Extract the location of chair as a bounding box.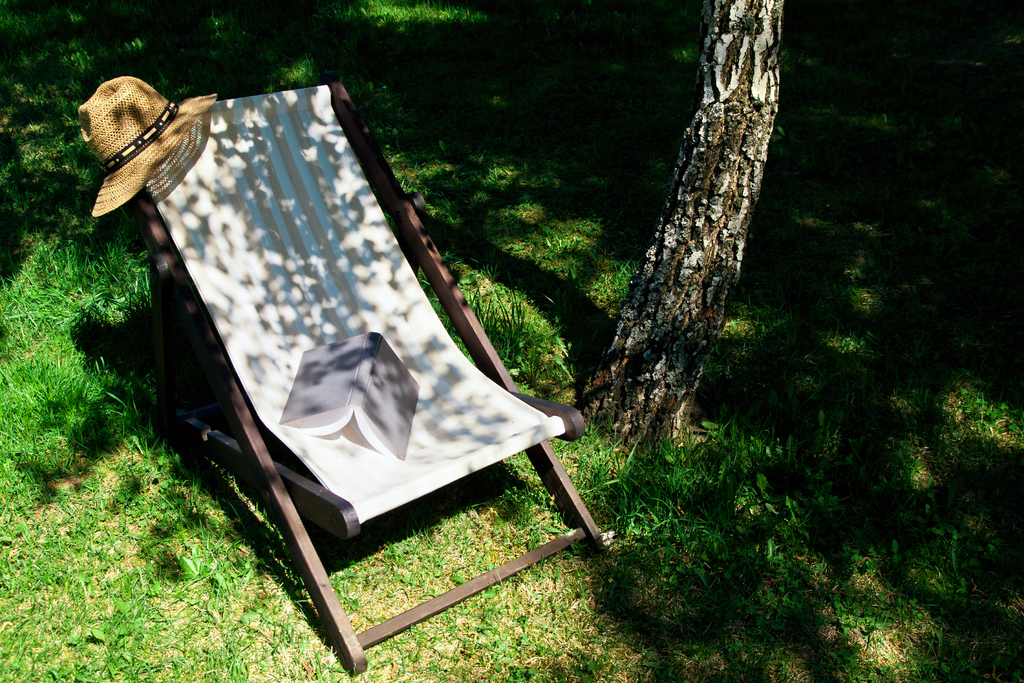
bbox=(95, 126, 623, 637).
